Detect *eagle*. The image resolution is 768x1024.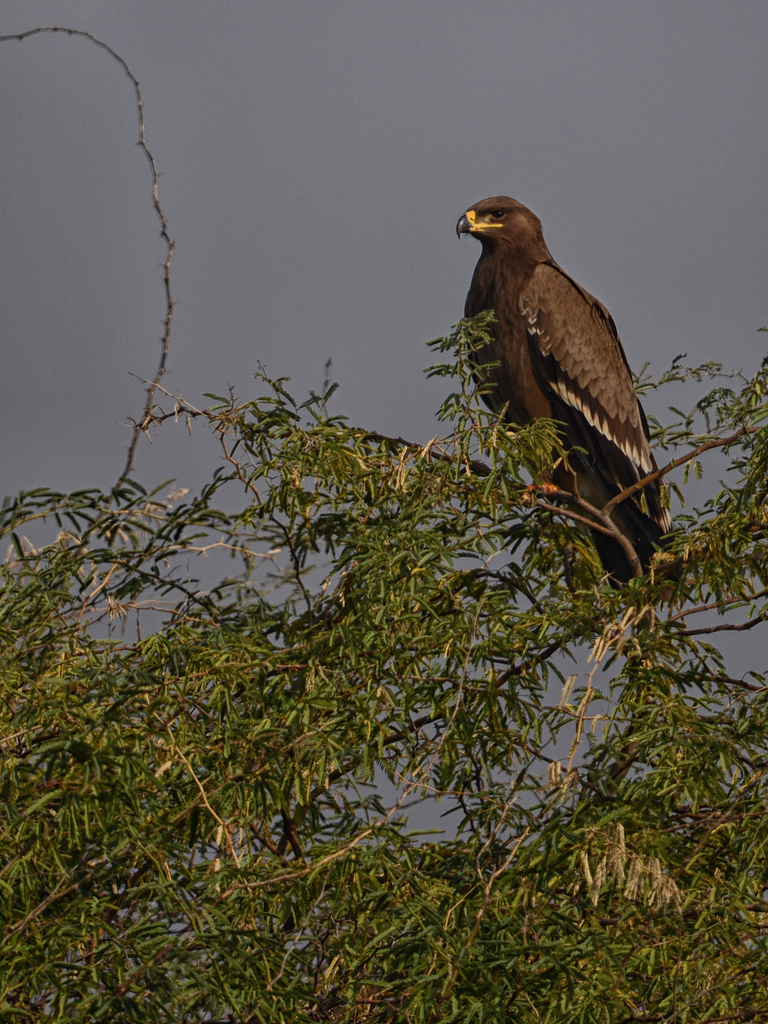
x1=456 y1=196 x2=673 y2=589.
